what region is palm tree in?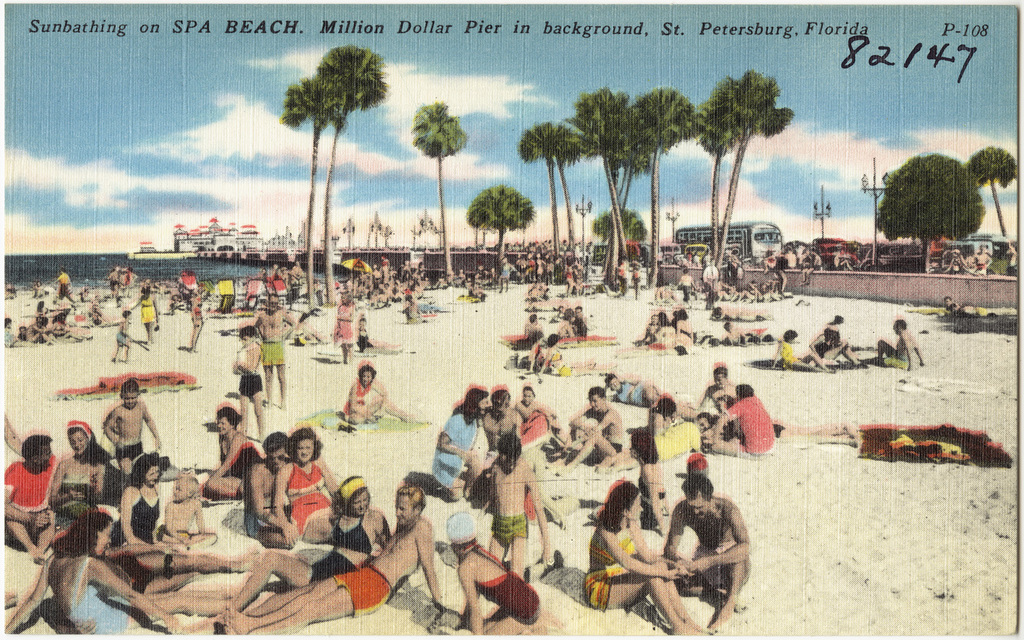
625 76 698 289.
